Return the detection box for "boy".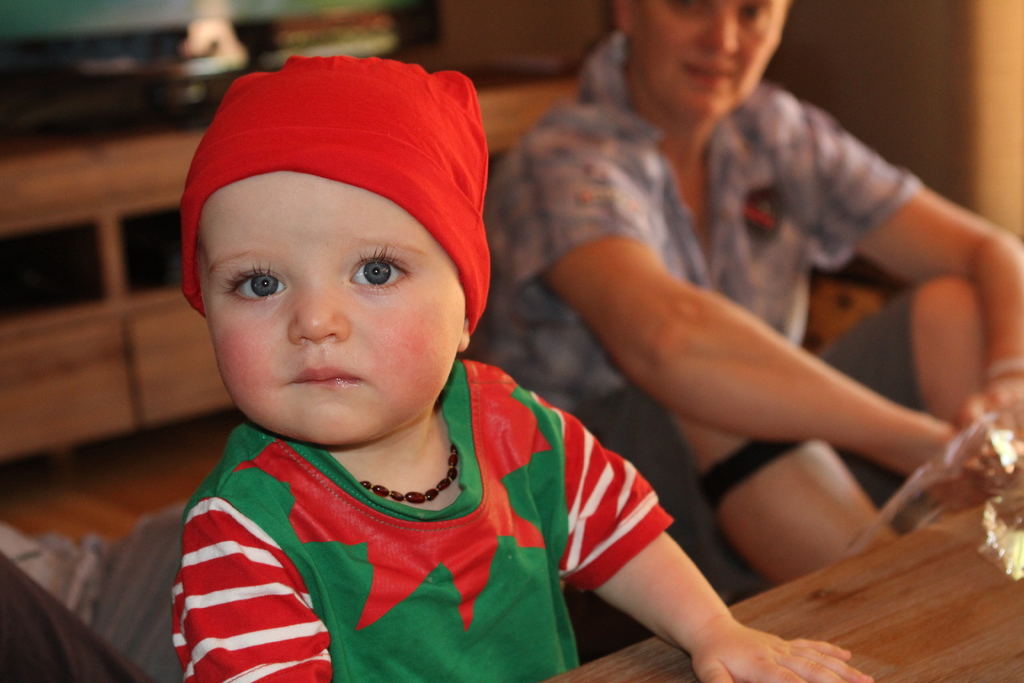
Rect(191, 18, 924, 665).
